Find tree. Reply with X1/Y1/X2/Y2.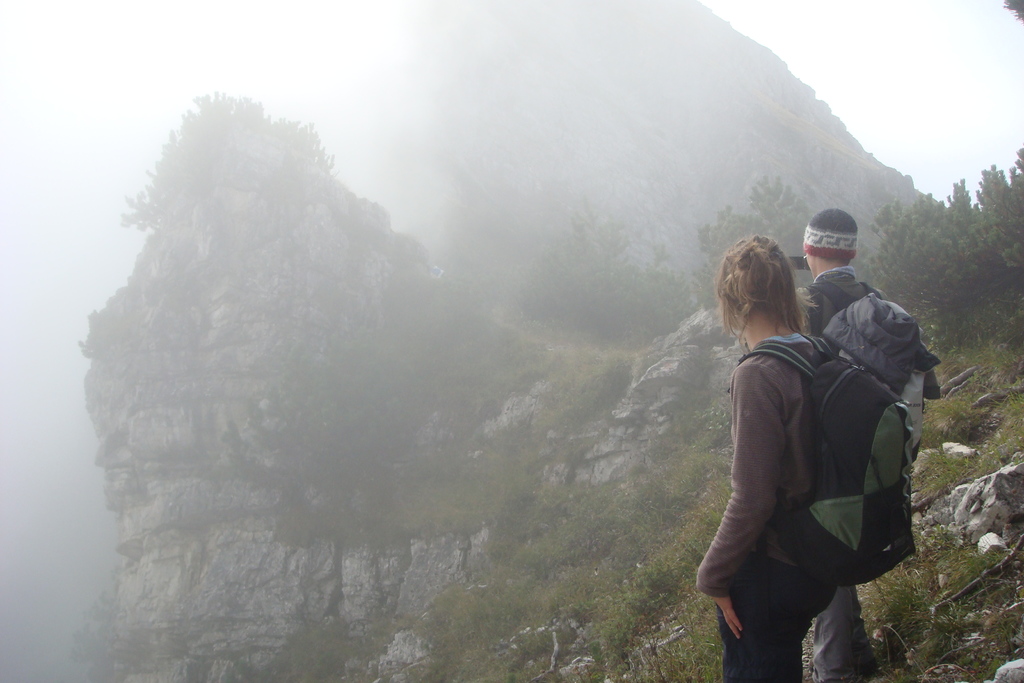
860/136/1023/357.
